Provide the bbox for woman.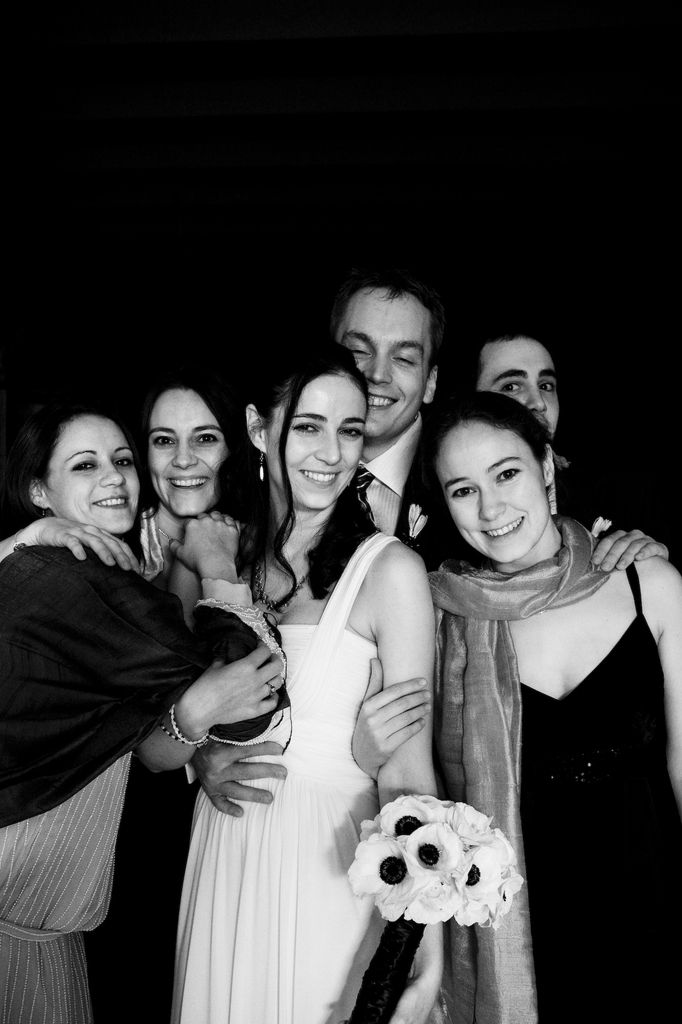
[350, 388, 681, 1023].
